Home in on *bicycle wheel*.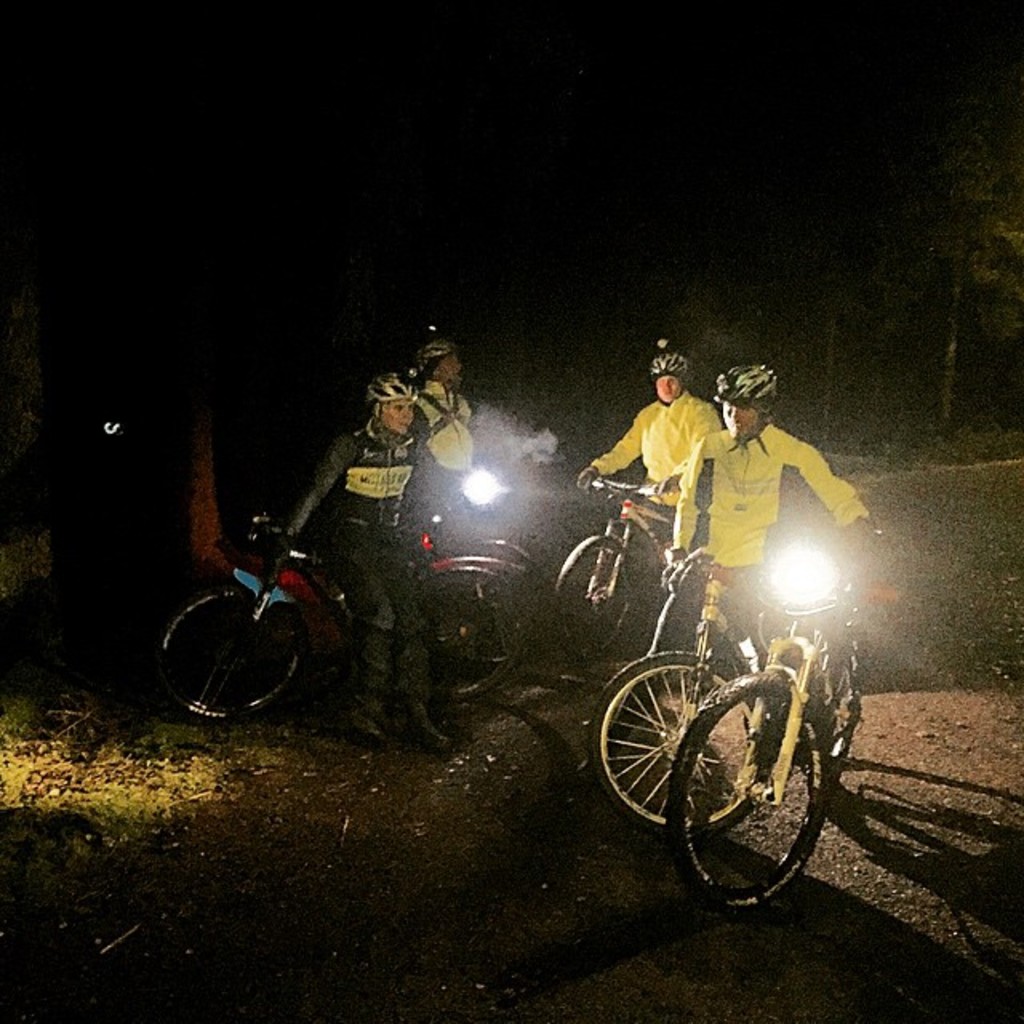
Homed in at (424, 541, 554, 669).
